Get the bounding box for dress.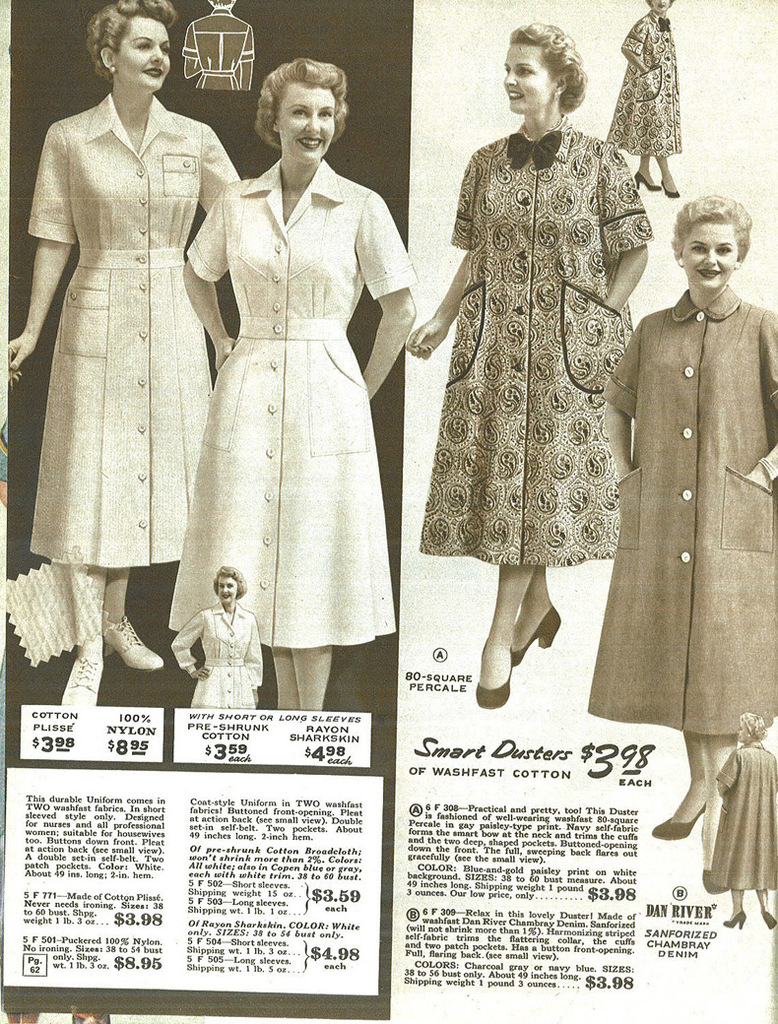
bbox=(171, 149, 419, 650).
